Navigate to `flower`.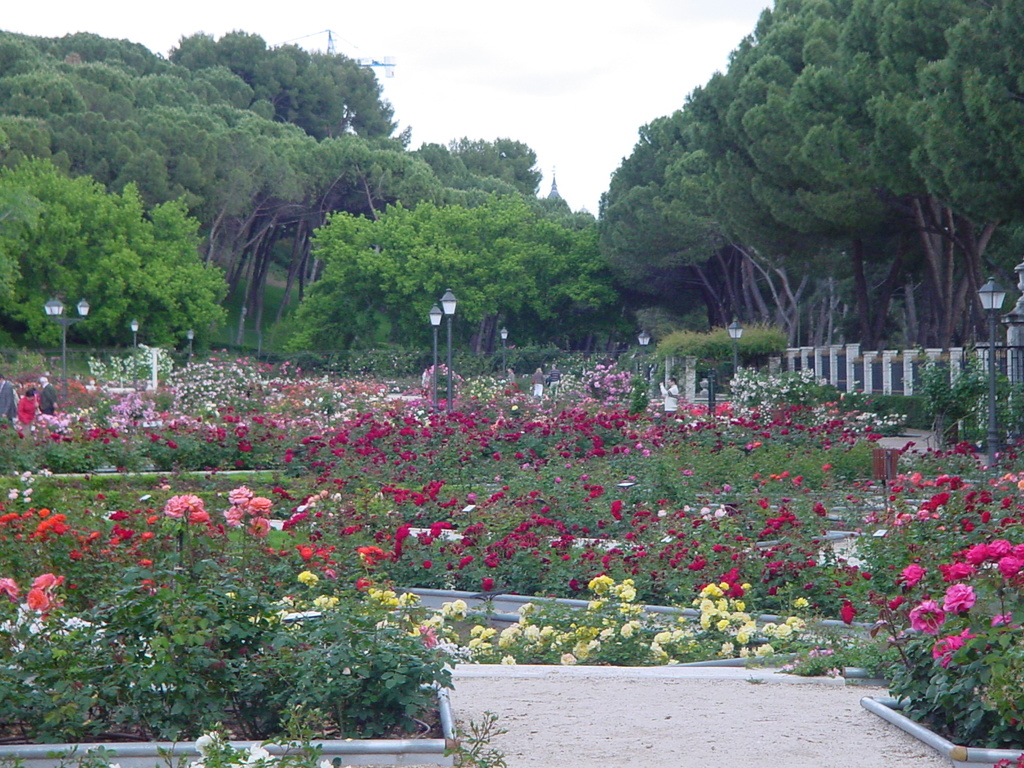
Navigation target: 0 574 18 605.
